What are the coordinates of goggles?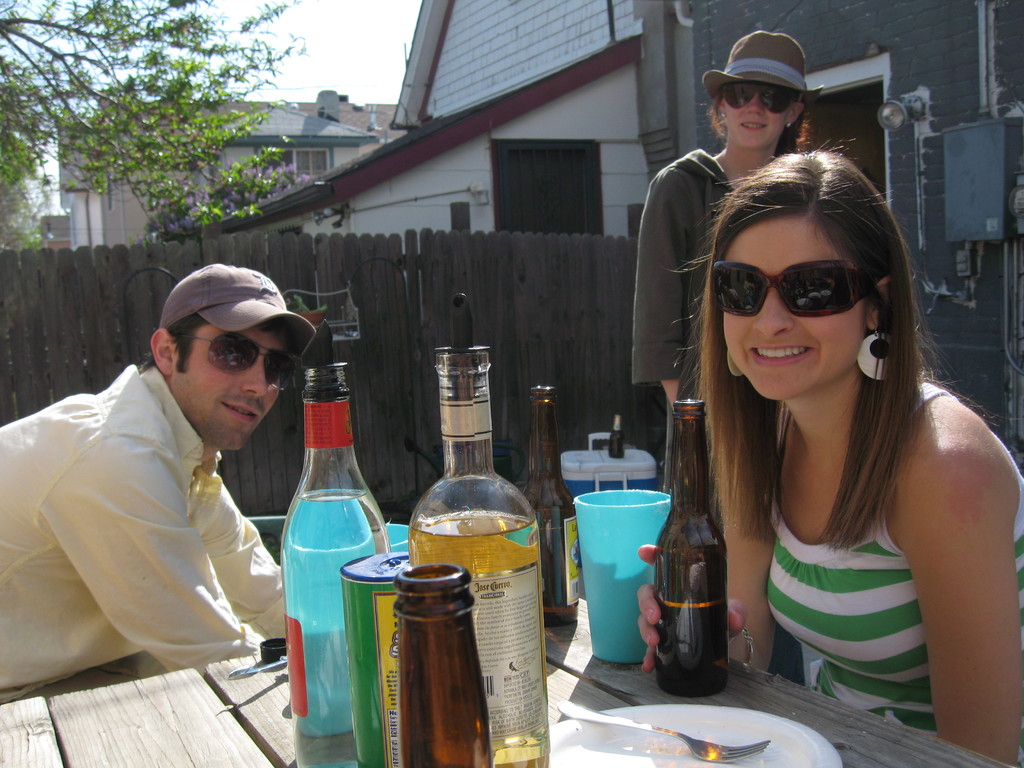
180 330 301 390.
